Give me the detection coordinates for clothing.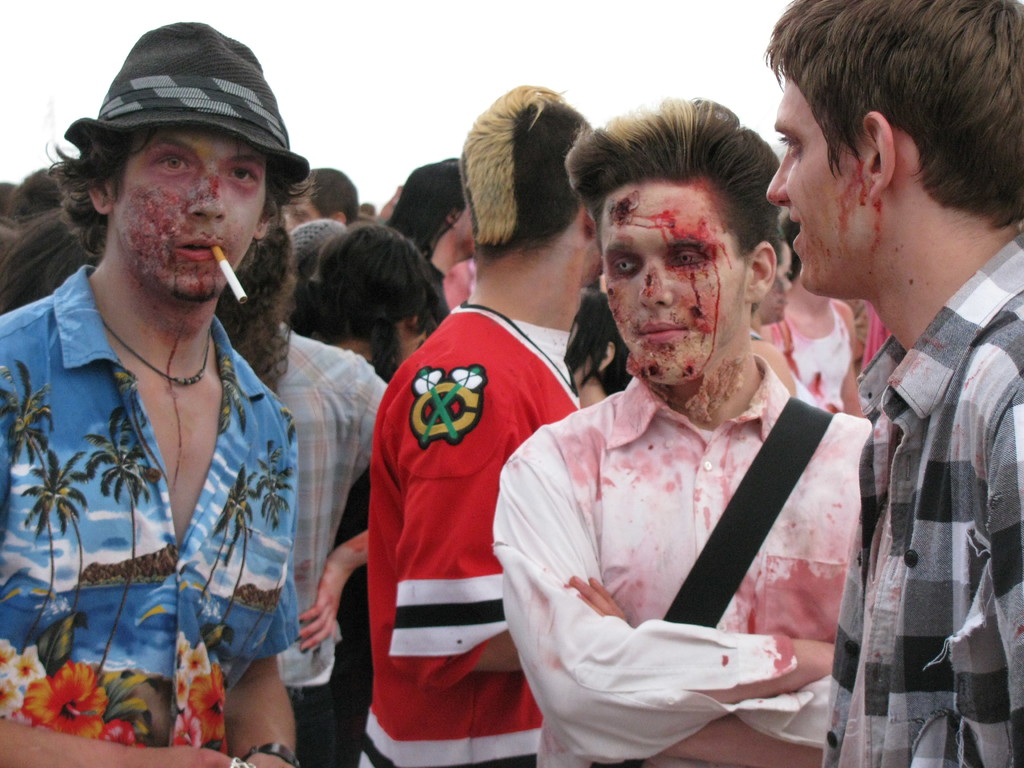
{"x1": 504, "y1": 325, "x2": 872, "y2": 758}.
